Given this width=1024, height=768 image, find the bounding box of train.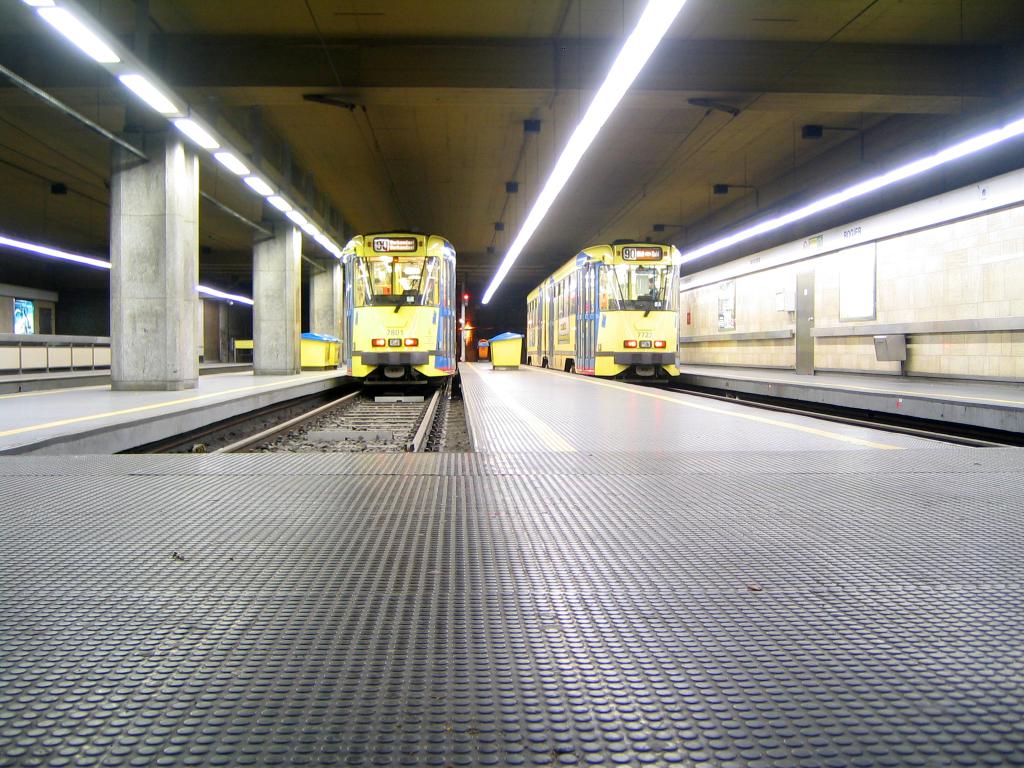
(x1=522, y1=237, x2=690, y2=384).
